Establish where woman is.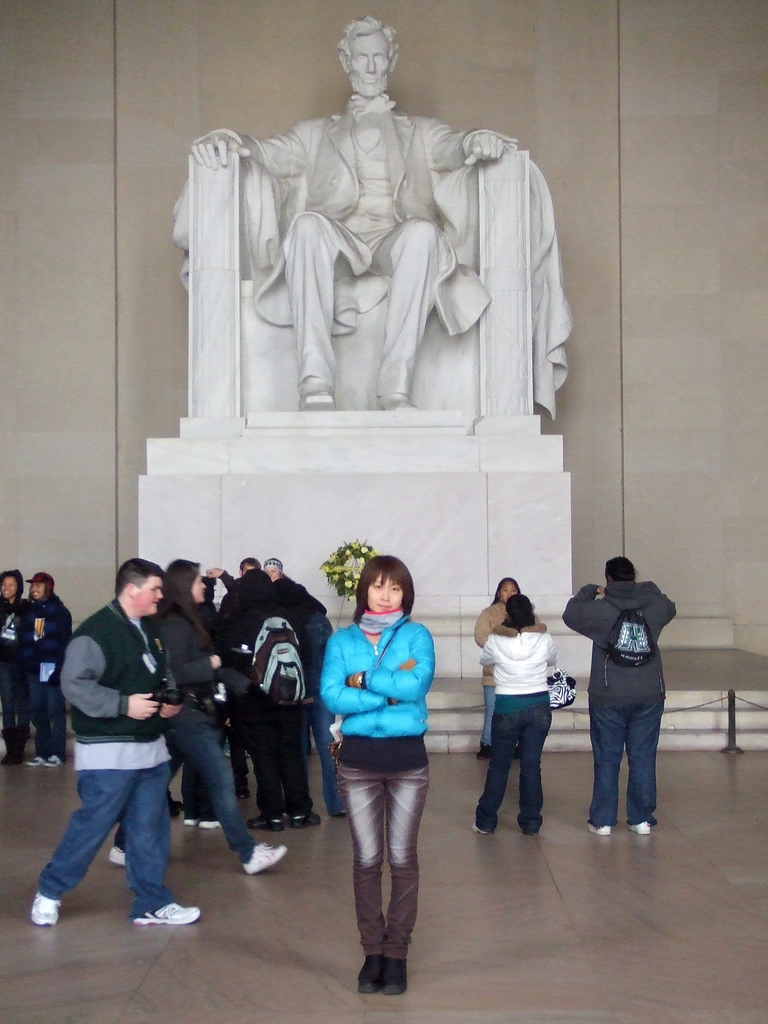
Established at locate(0, 568, 45, 767).
